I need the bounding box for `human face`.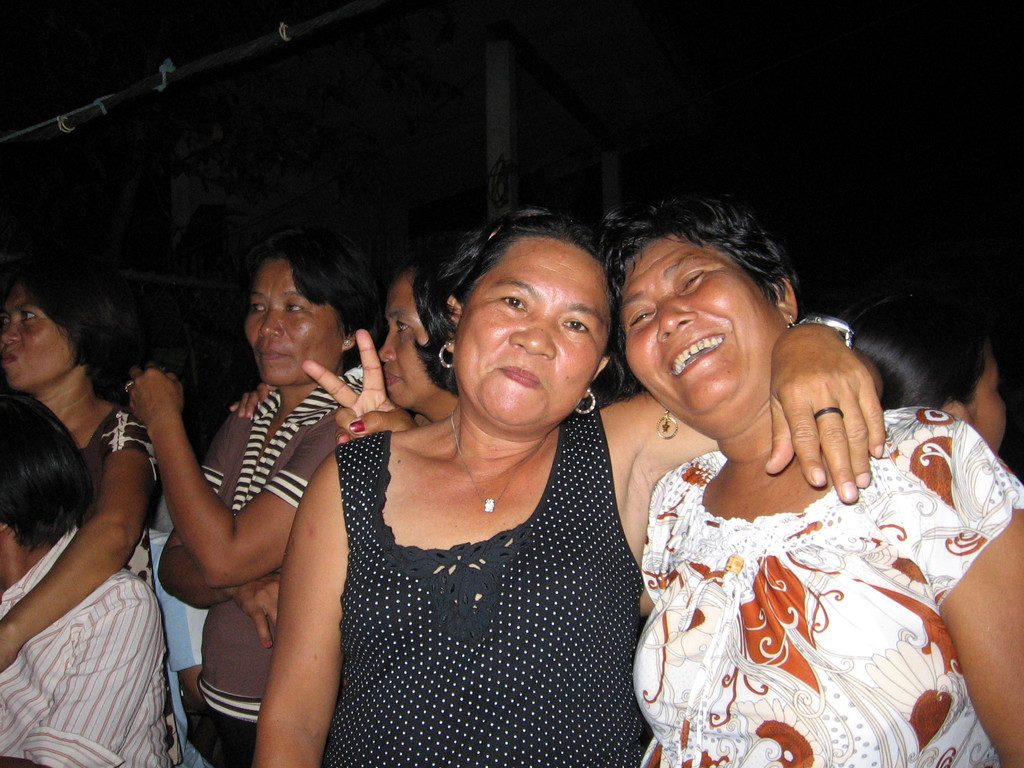
Here it is: (622, 234, 767, 421).
